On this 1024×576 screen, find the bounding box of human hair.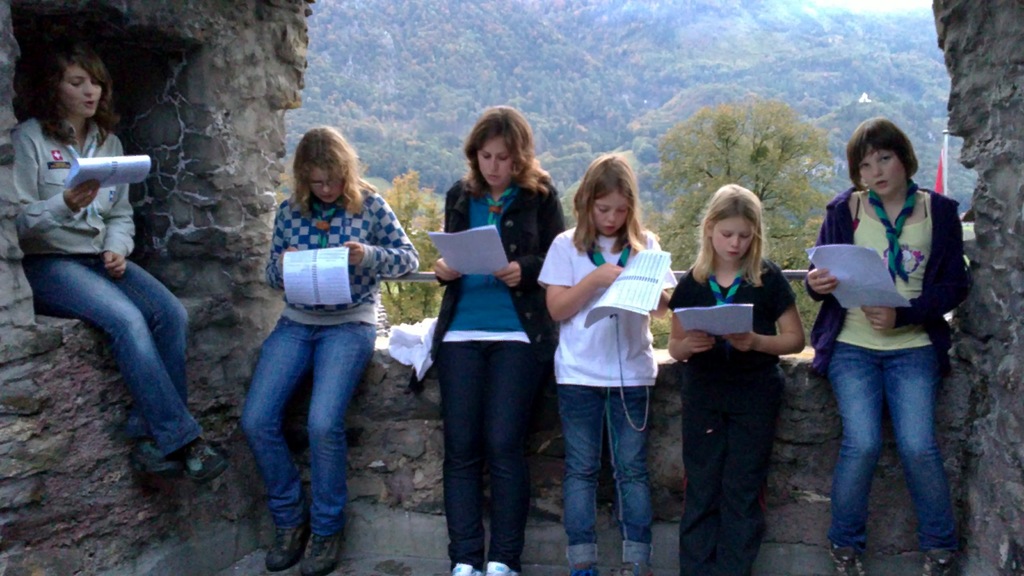
Bounding box: (left=685, top=180, right=765, bottom=285).
